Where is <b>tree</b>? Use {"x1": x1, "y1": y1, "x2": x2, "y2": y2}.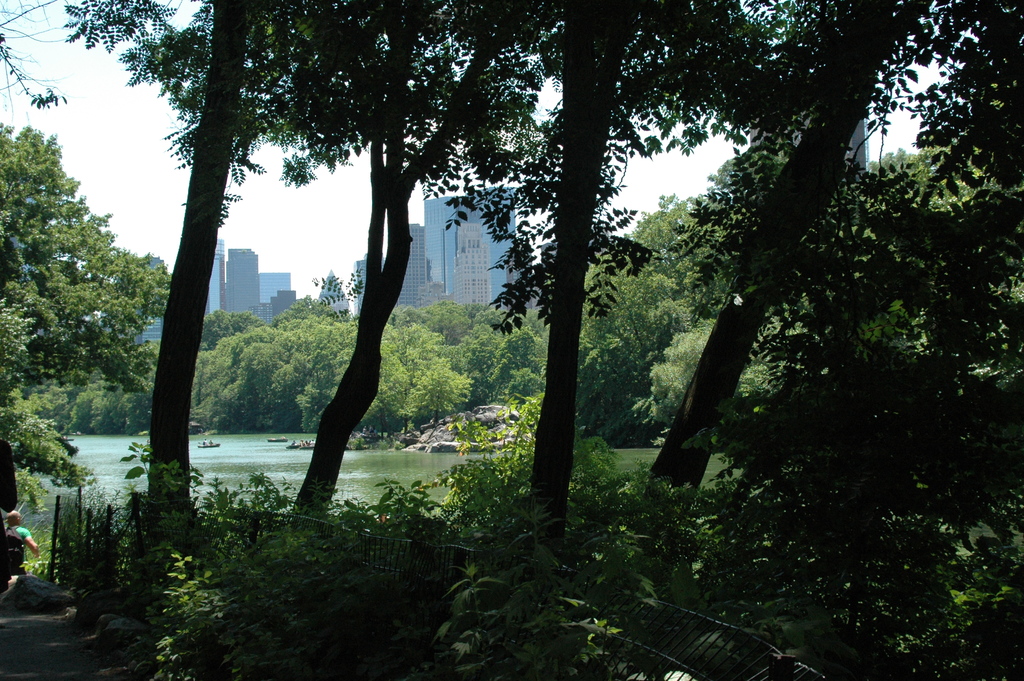
{"x1": 415, "y1": 301, "x2": 469, "y2": 347}.
